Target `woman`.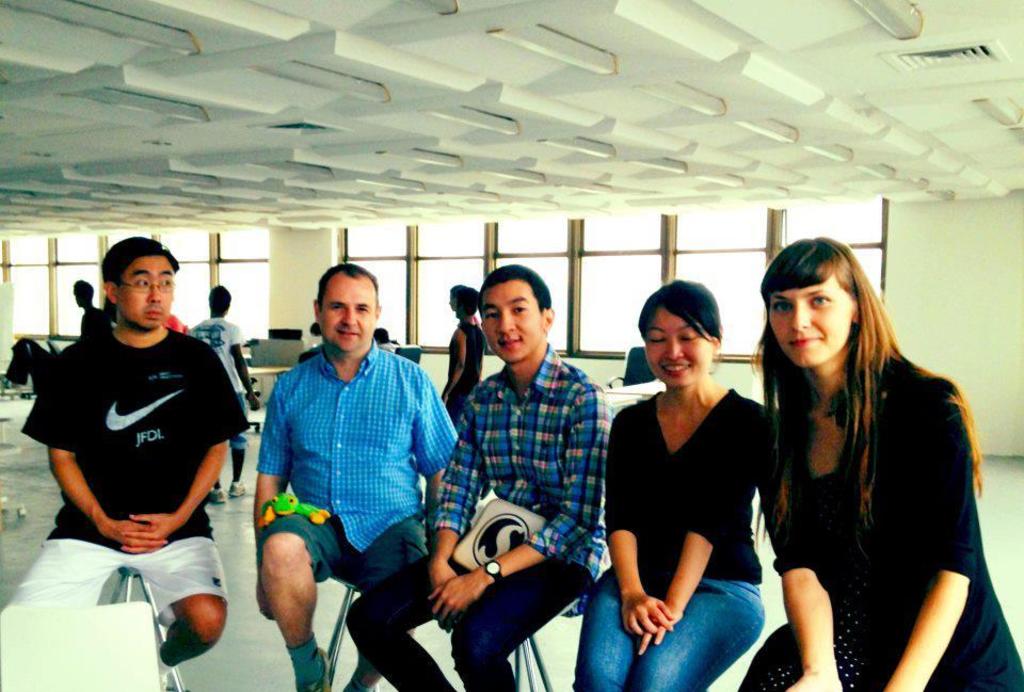
Target region: <bbox>729, 234, 1023, 691</bbox>.
